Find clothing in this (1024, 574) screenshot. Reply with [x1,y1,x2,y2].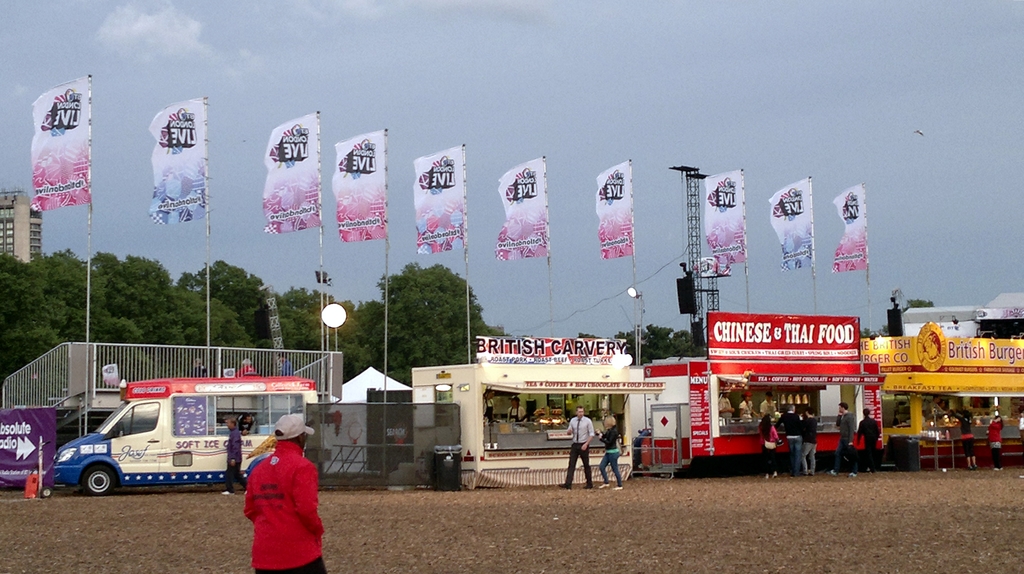
[717,395,735,419].
